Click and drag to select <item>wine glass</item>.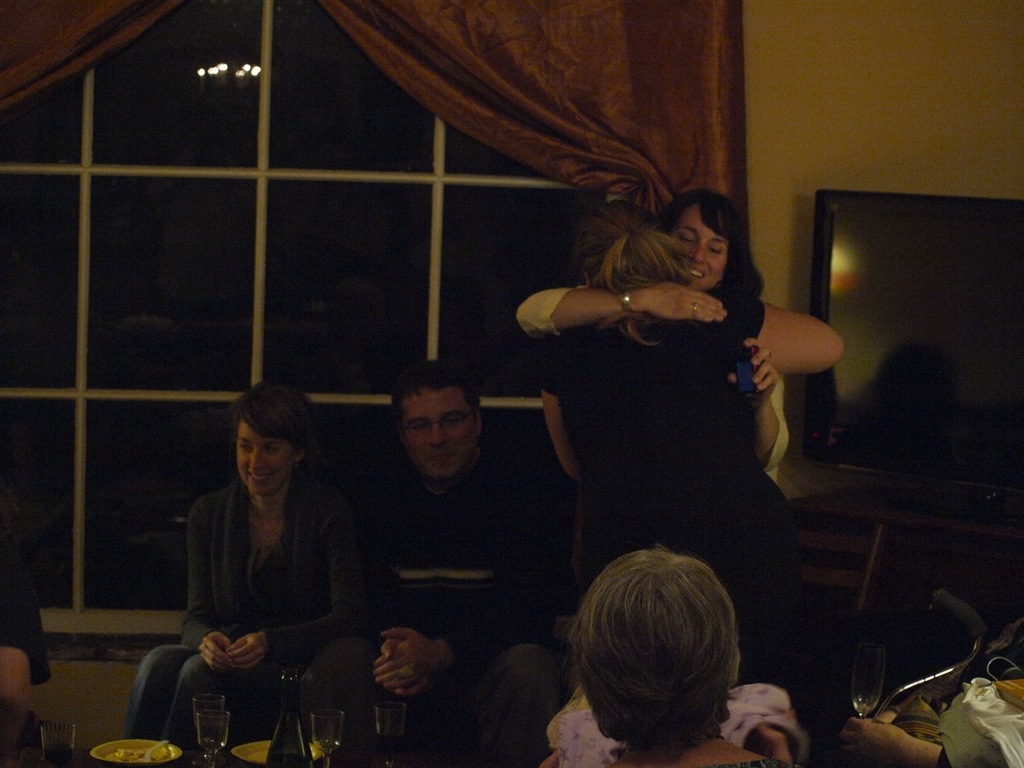
Selection: 192:698:236:767.
